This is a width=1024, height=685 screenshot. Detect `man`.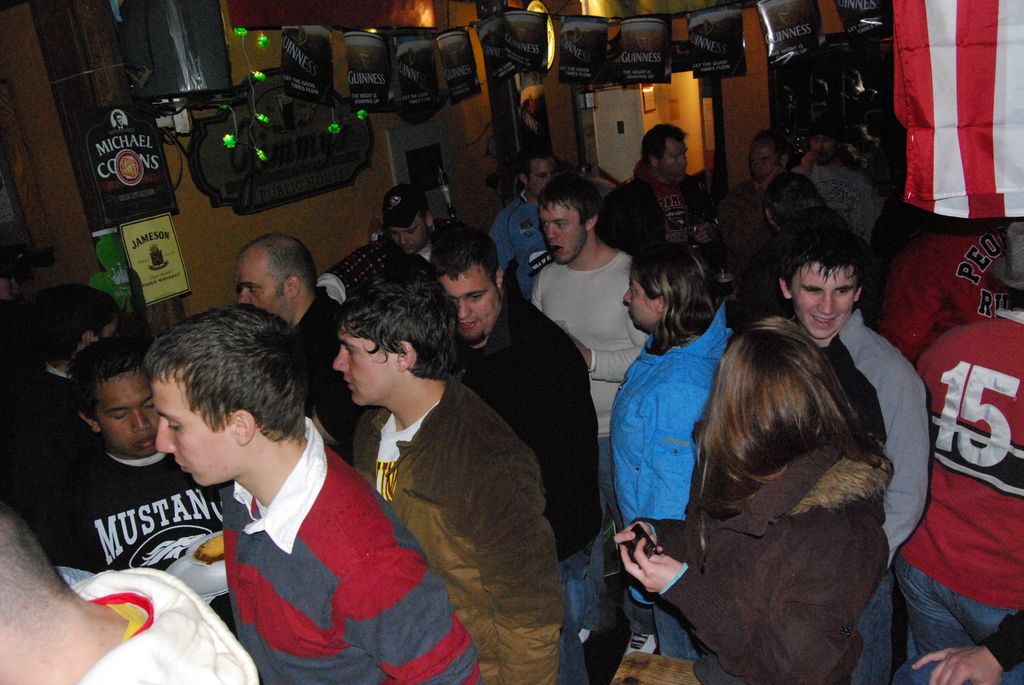
[left=591, top=119, right=724, bottom=259].
